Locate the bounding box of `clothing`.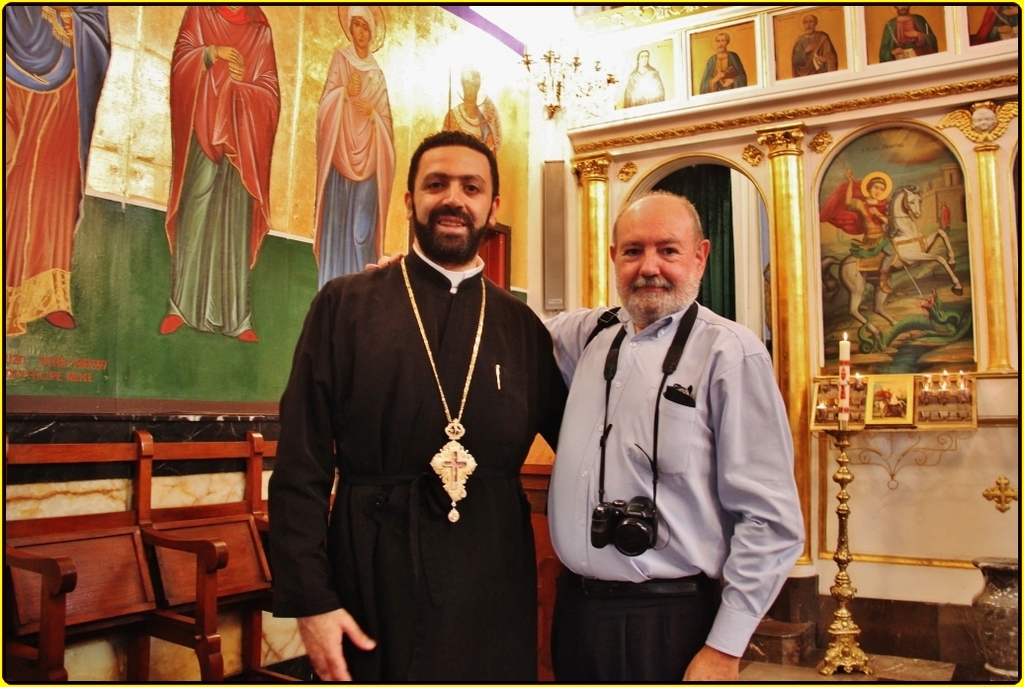
Bounding box: [312, 34, 386, 276].
